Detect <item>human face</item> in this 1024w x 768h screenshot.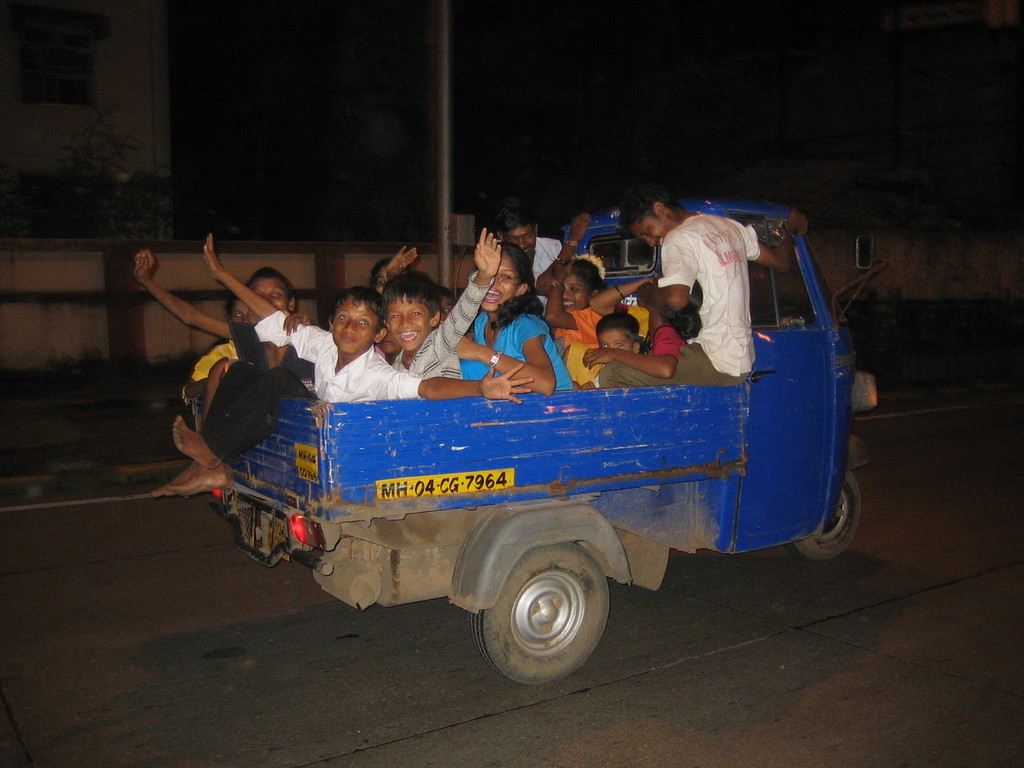
Detection: 480:254:520:310.
